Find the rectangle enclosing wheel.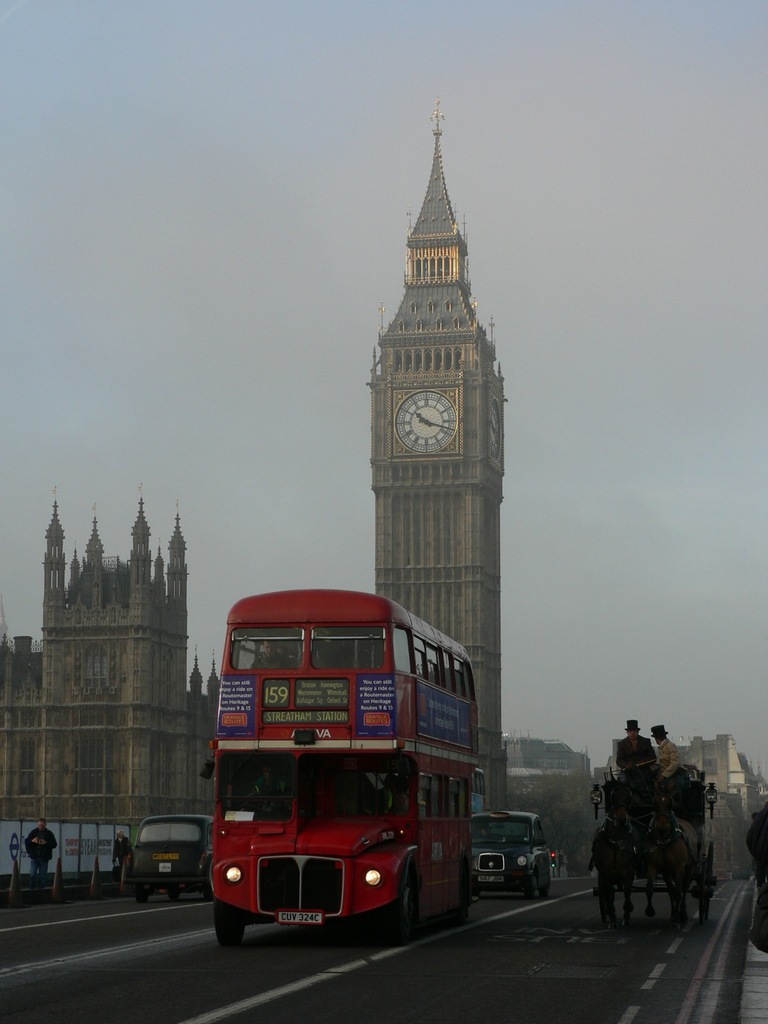
l=164, t=888, r=184, b=903.
